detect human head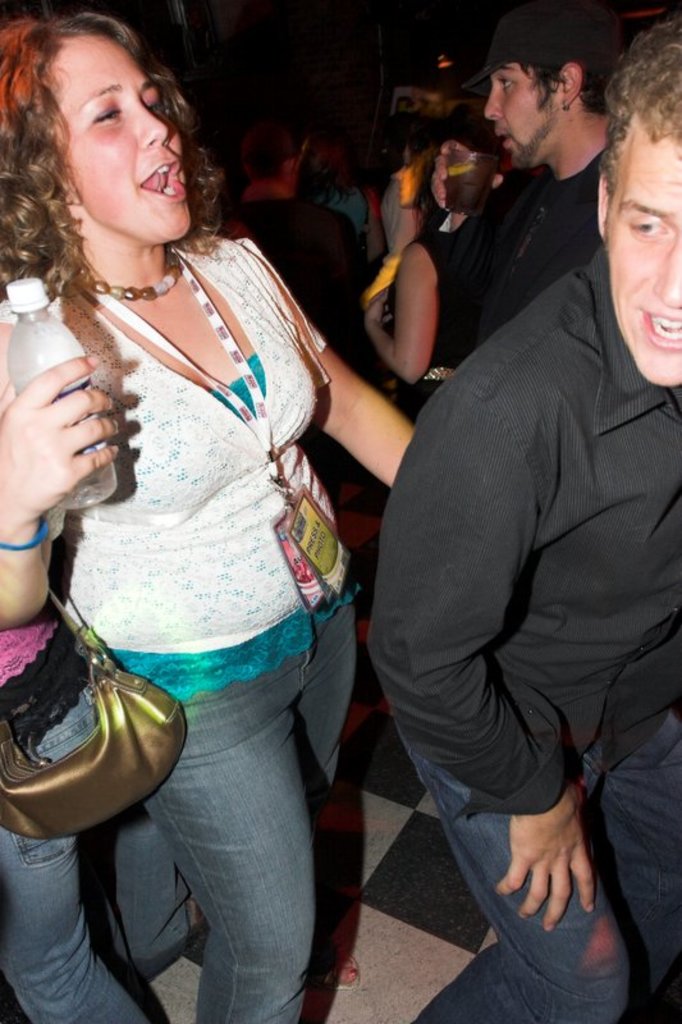
locate(482, 8, 603, 168)
